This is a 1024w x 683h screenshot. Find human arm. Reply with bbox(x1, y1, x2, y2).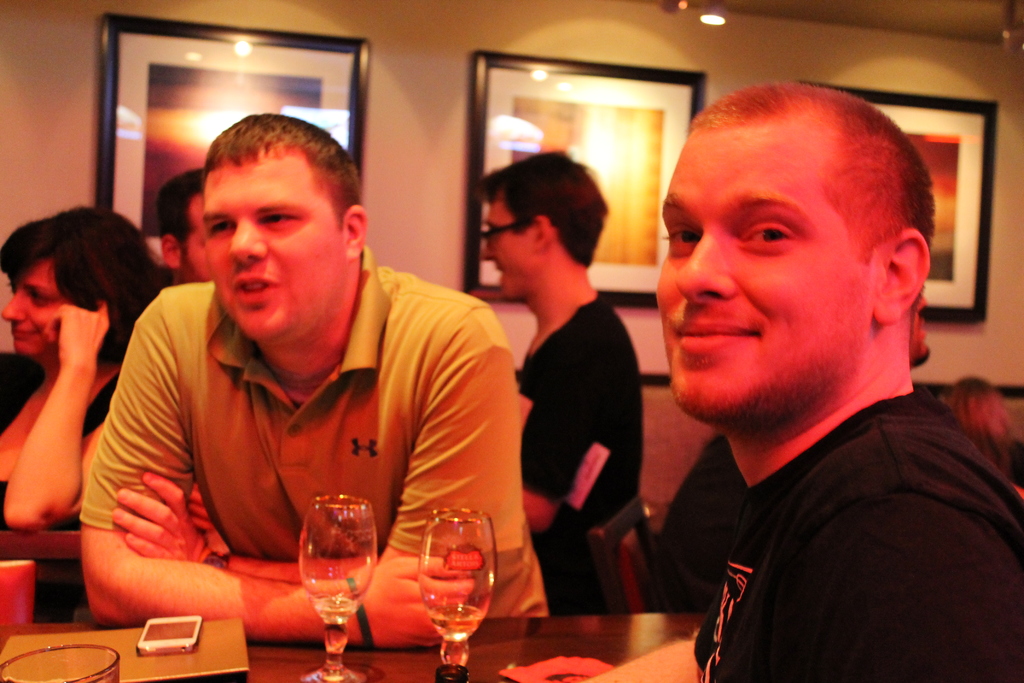
bbox(787, 492, 1023, 682).
